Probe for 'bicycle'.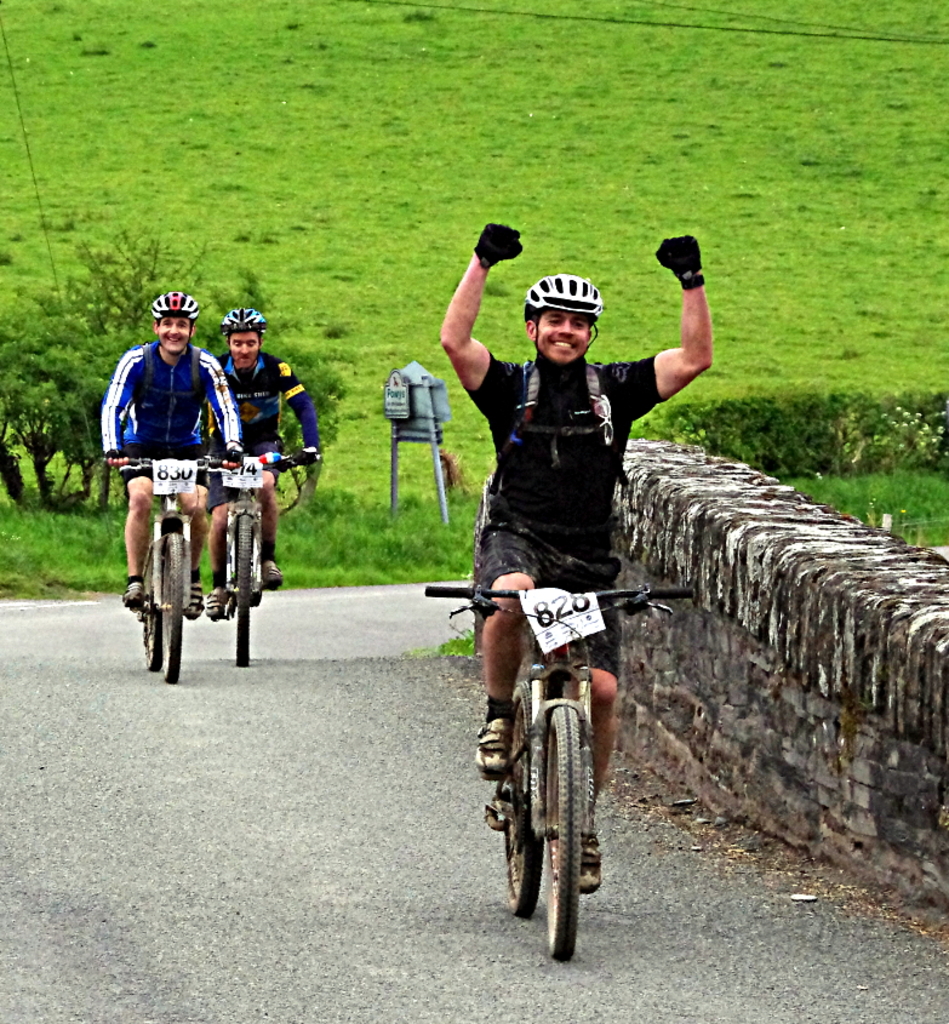
Probe result: box=[98, 441, 240, 682].
